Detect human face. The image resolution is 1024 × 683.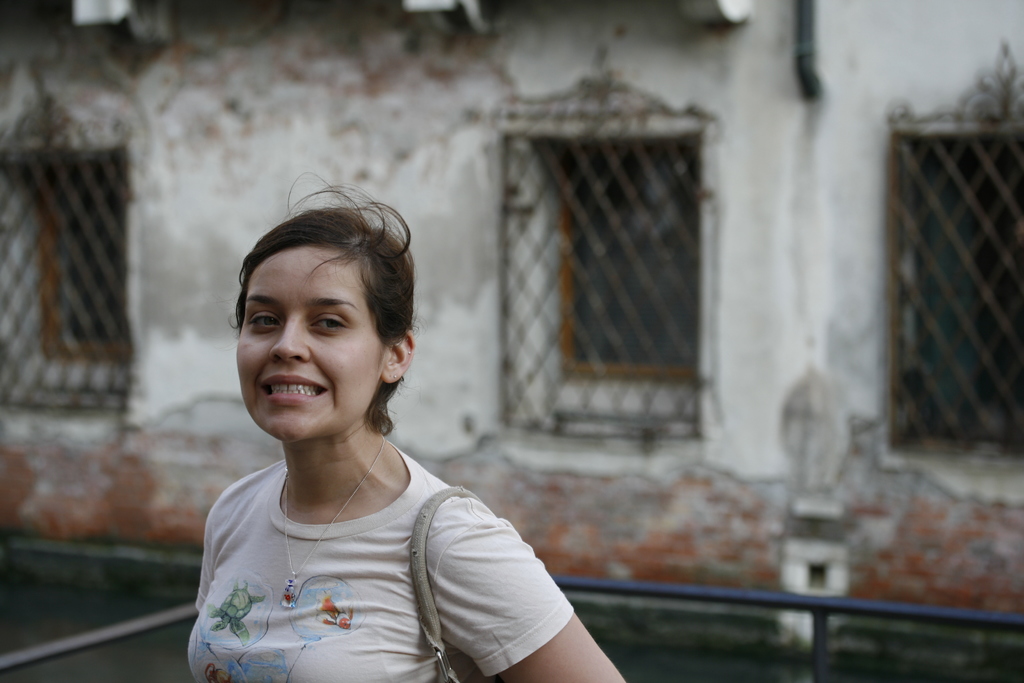
box(233, 237, 392, 460).
